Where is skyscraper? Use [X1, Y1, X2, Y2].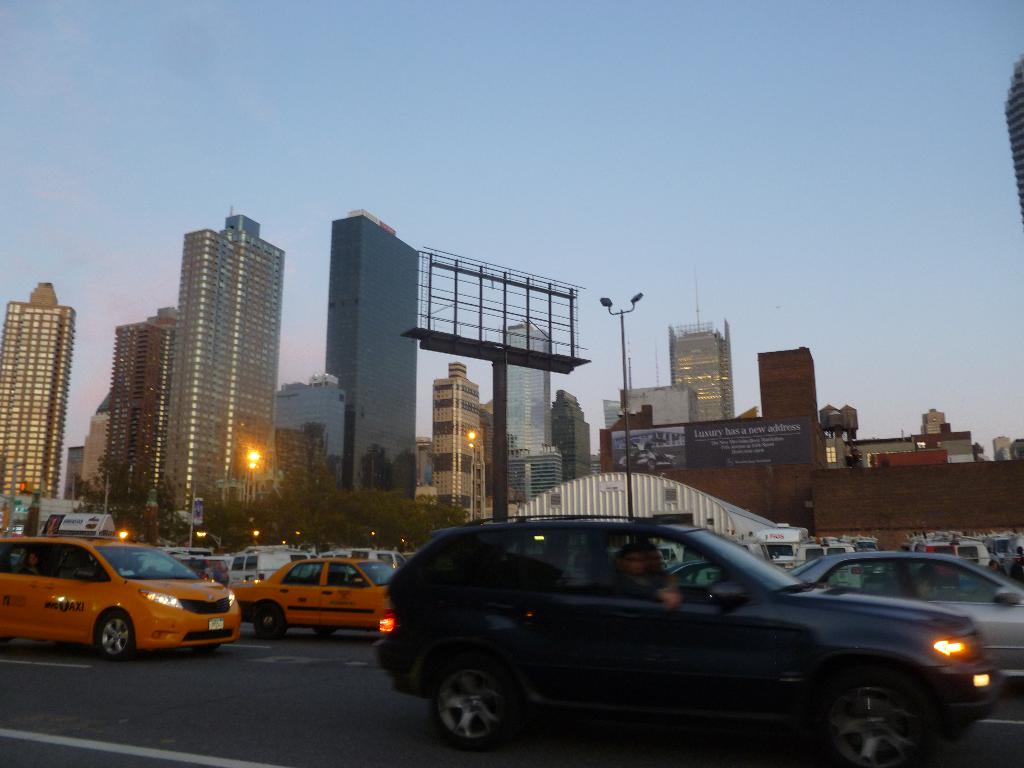
[157, 202, 284, 523].
